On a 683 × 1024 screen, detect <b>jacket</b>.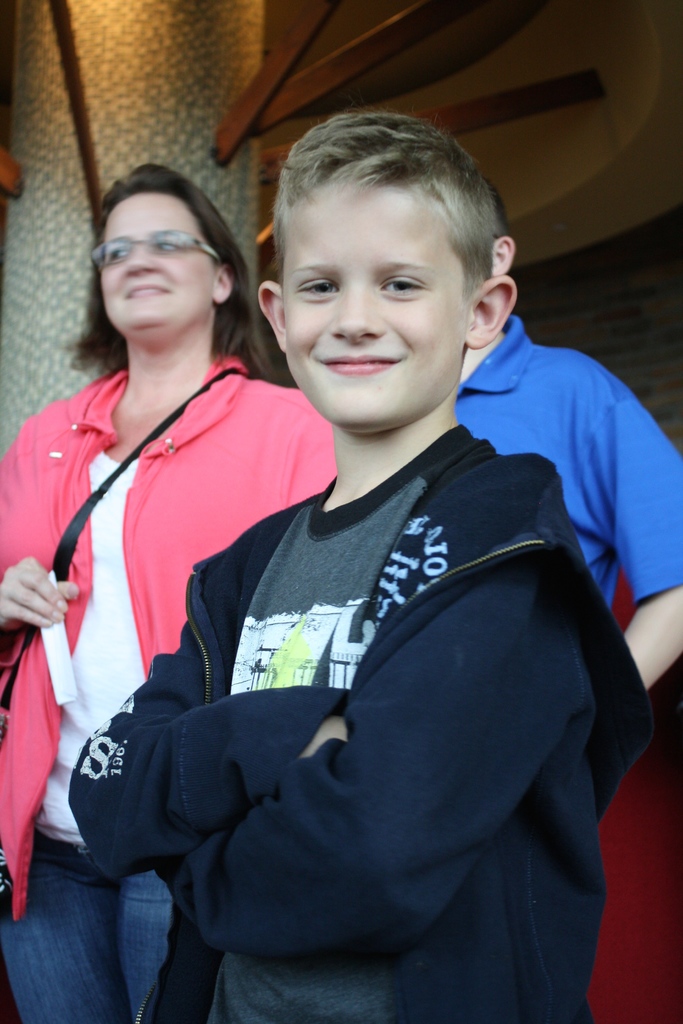
l=59, t=433, r=652, b=1023.
